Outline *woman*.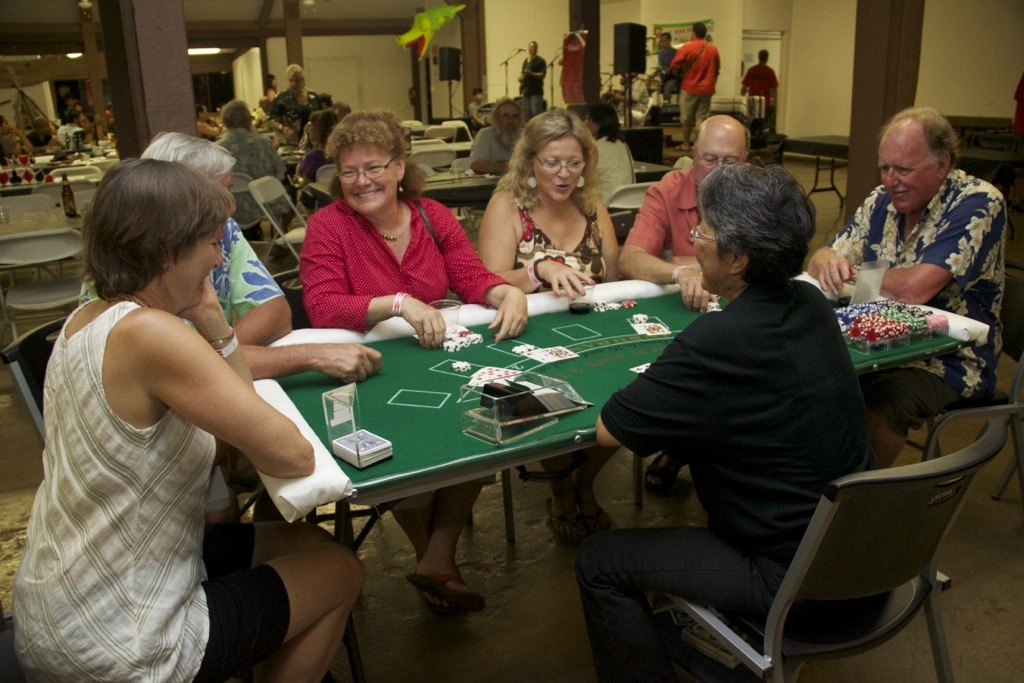
Outline: 297/107/527/622.
